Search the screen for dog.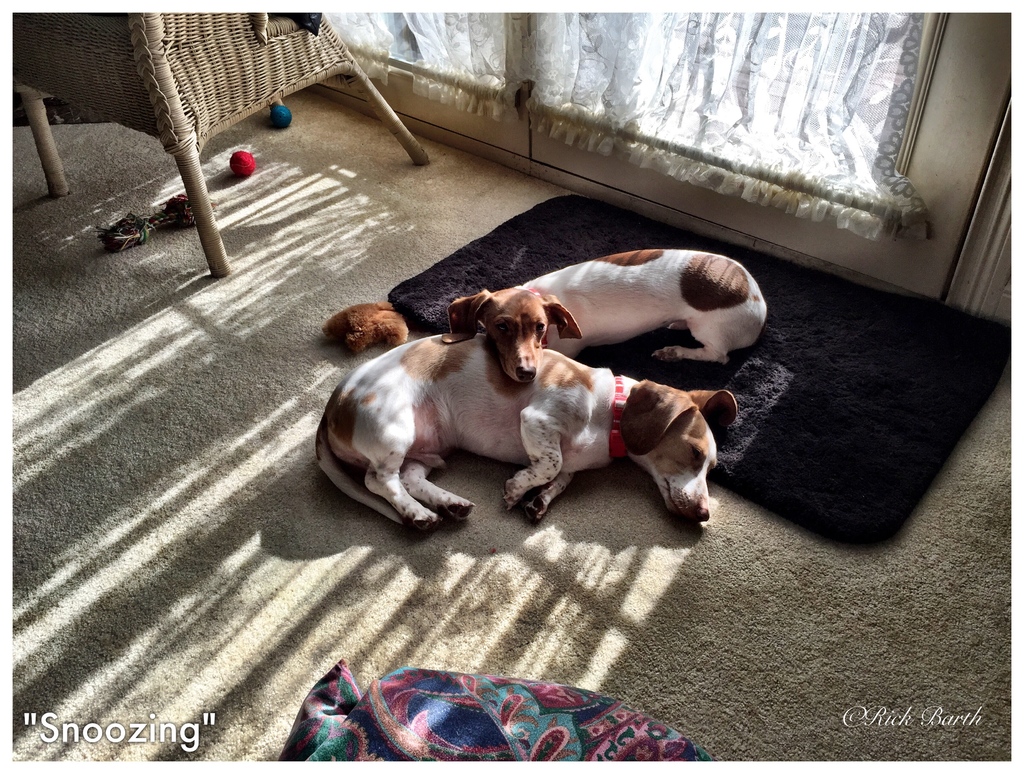
Found at [440, 250, 760, 385].
